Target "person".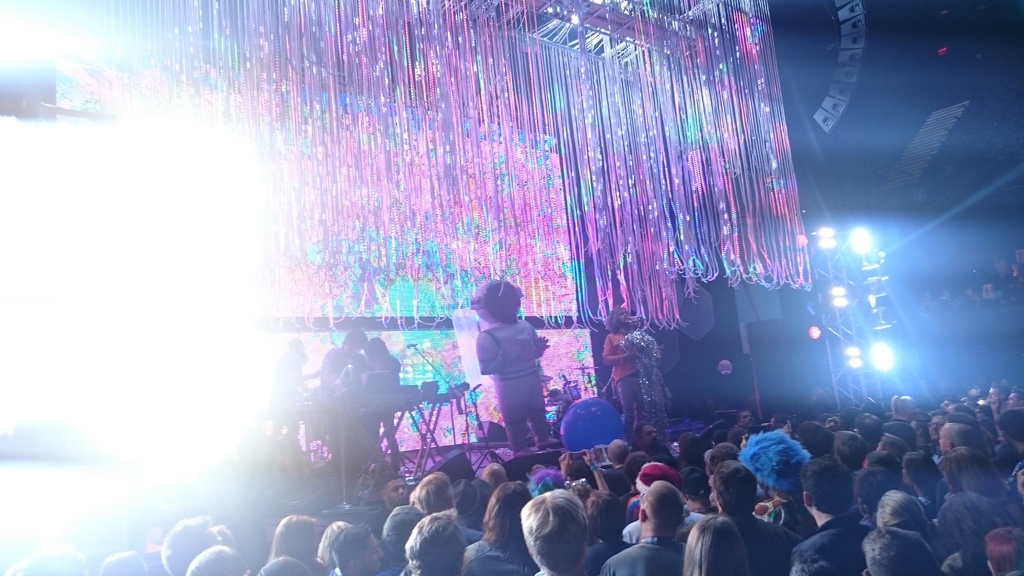
Target region: {"x1": 317, "y1": 522, "x2": 383, "y2": 574}.
